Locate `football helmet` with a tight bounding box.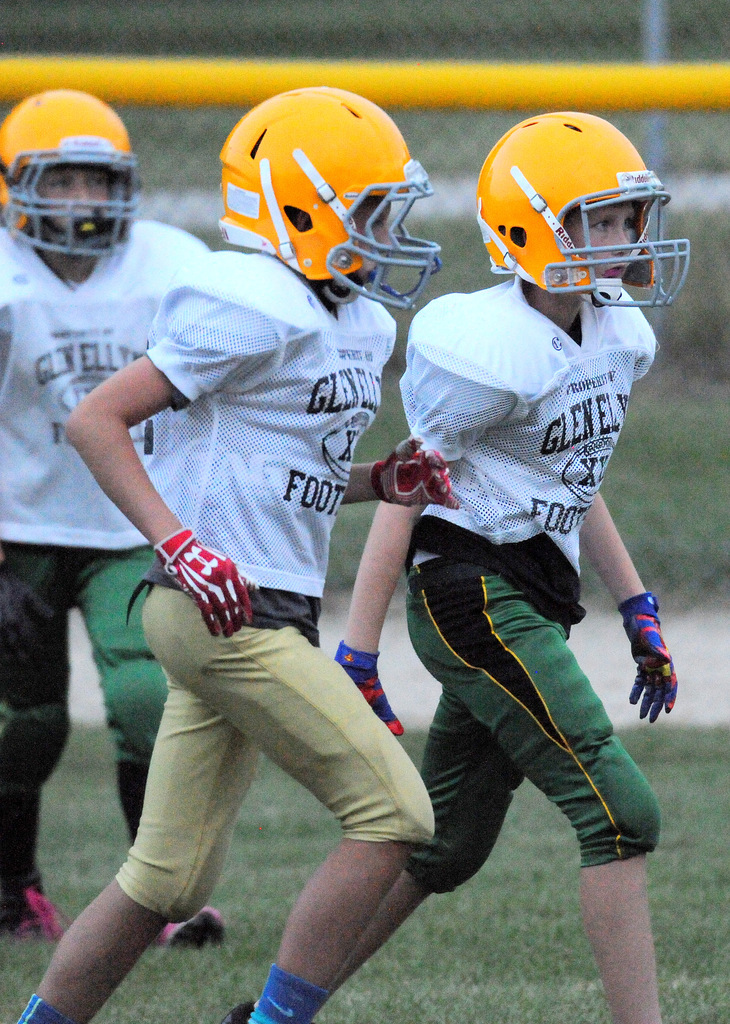
bbox=[212, 83, 443, 318].
